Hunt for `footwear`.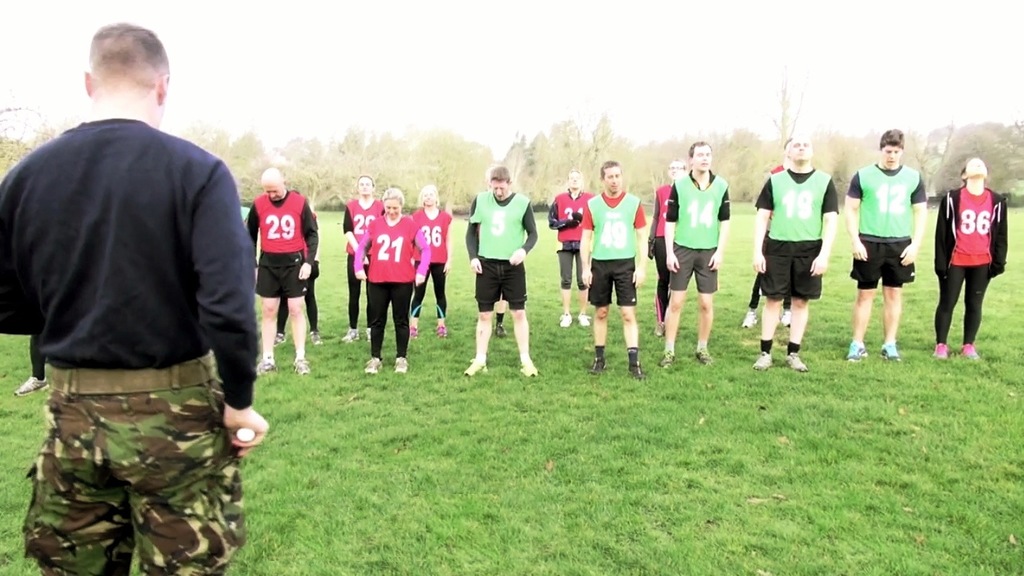
Hunted down at 364 324 373 341.
